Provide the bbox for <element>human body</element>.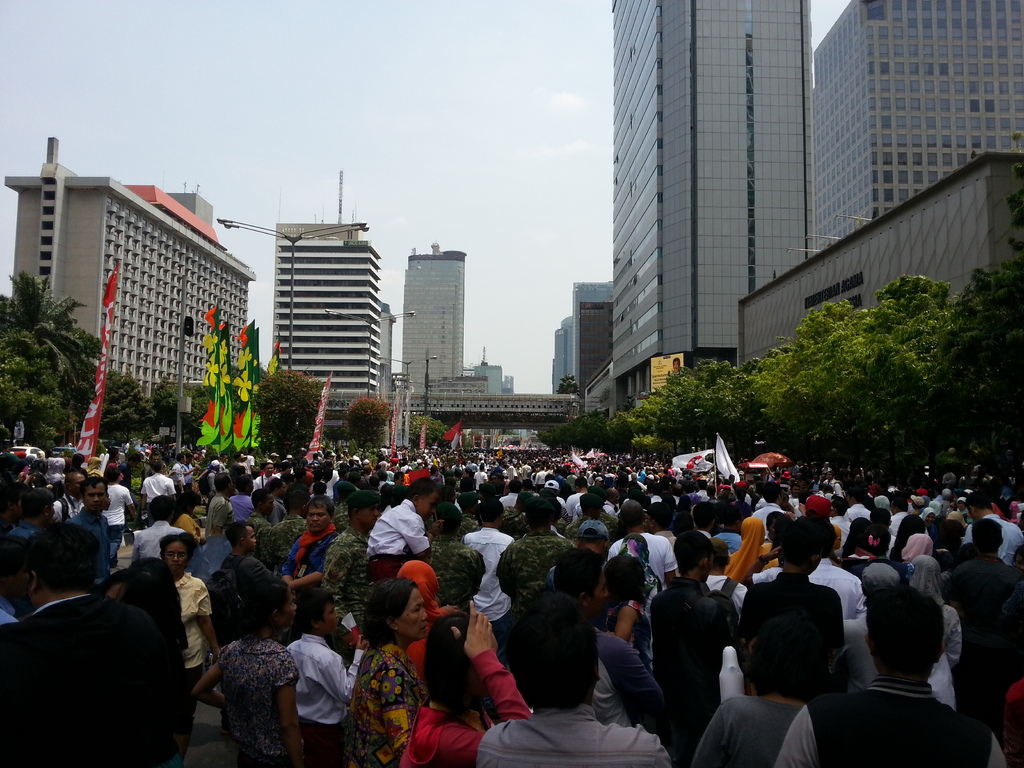
<box>474,587,669,767</box>.
